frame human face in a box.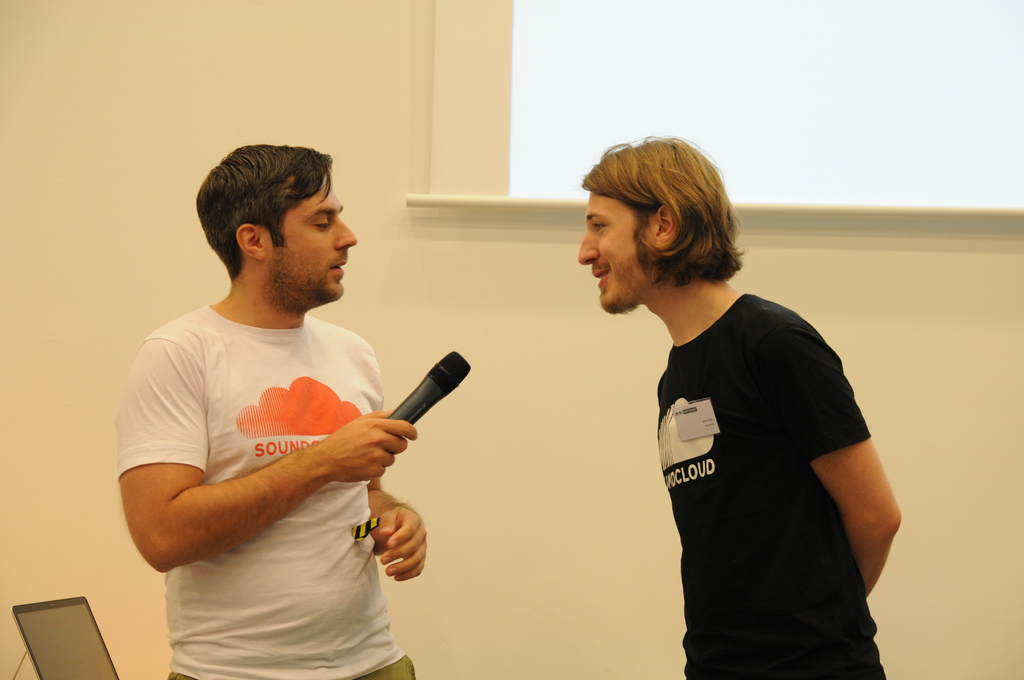
<region>575, 191, 652, 318</region>.
